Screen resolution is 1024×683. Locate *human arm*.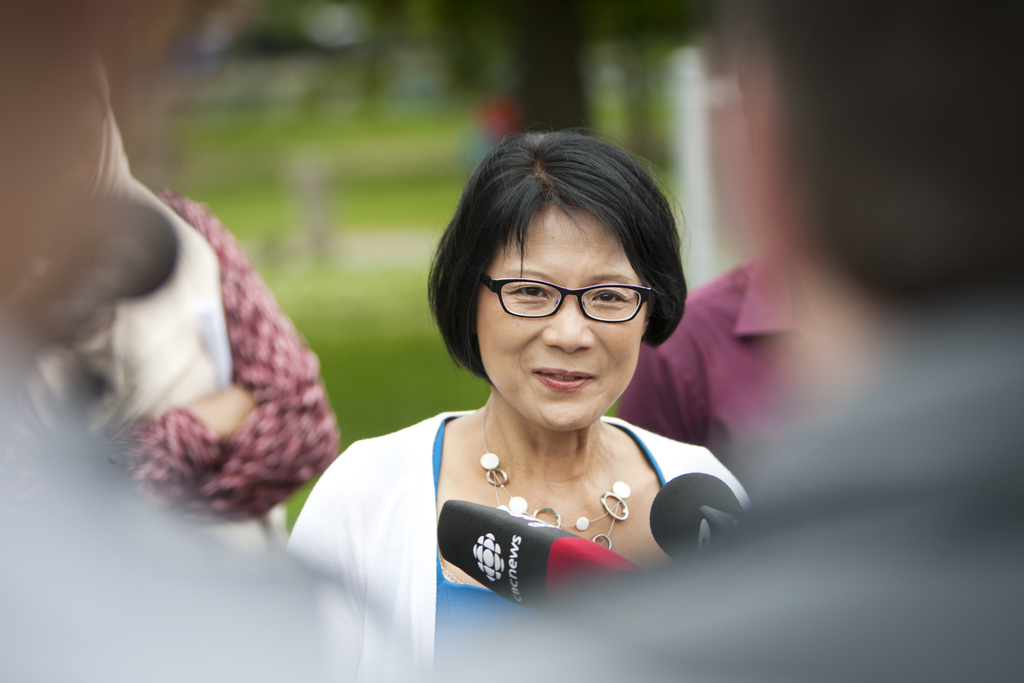
(173, 200, 337, 509).
